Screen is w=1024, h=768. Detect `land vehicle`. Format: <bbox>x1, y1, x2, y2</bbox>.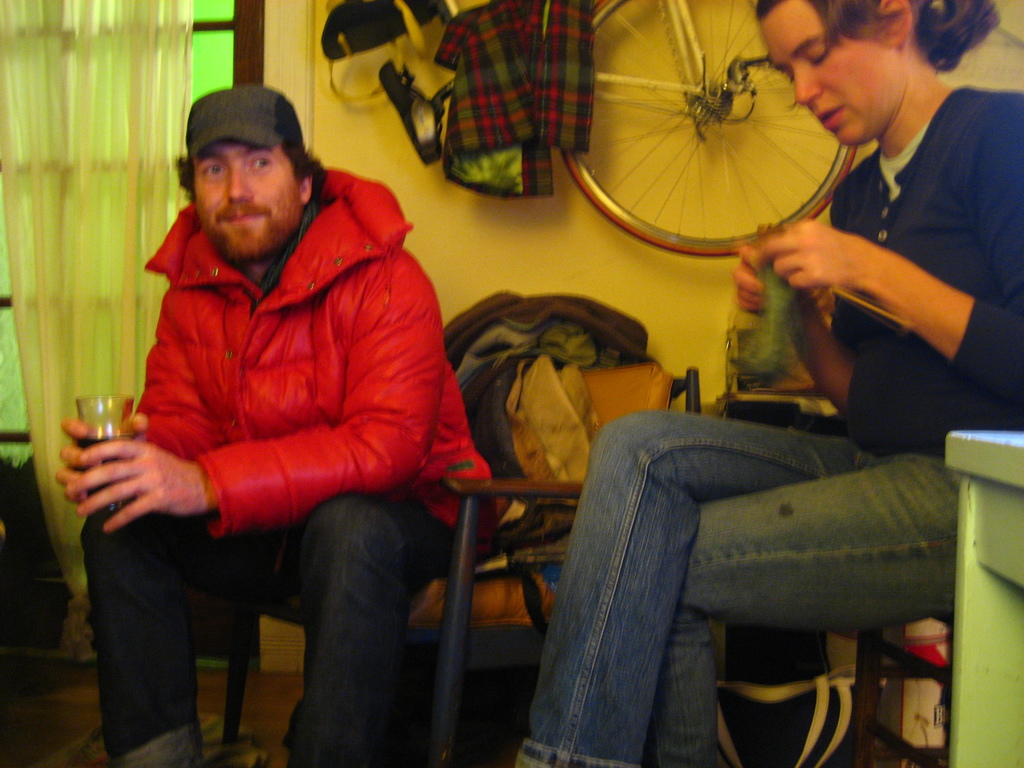
<bbox>552, 0, 859, 258</bbox>.
